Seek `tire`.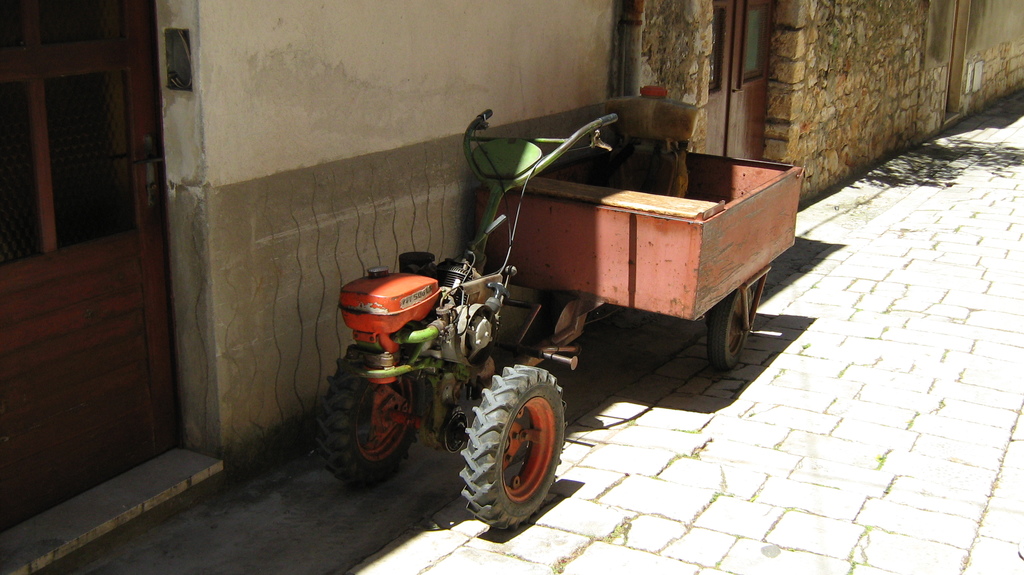
bbox=(456, 368, 564, 519).
